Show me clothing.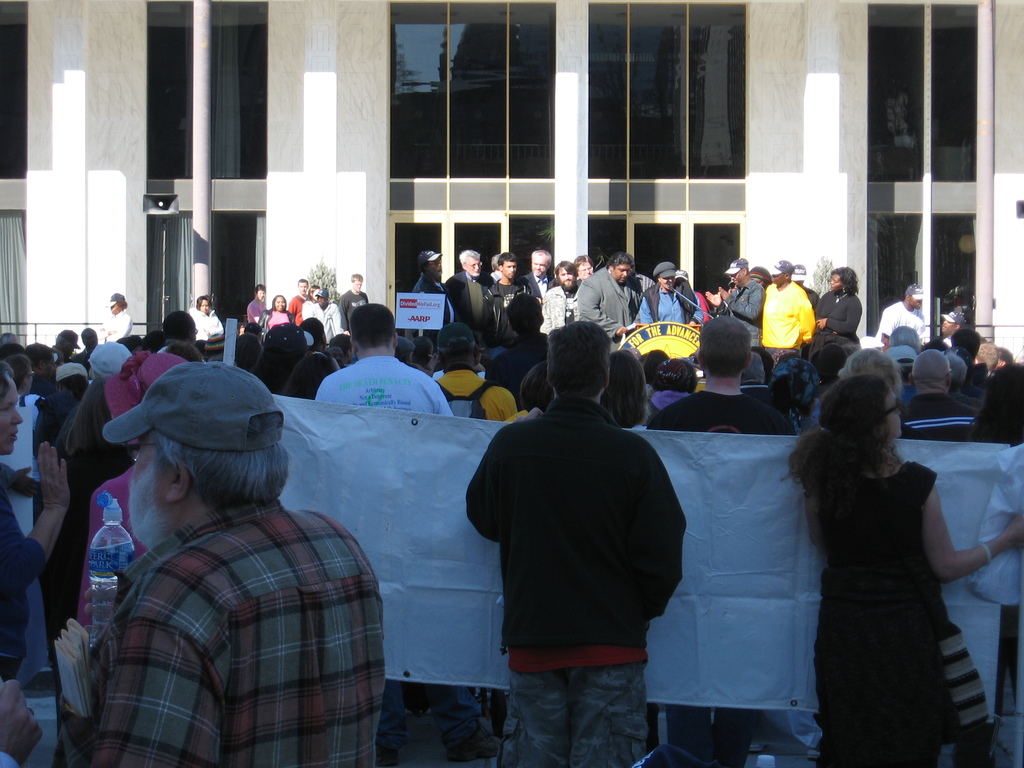
clothing is here: left=647, top=390, right=795, bottom=433.
